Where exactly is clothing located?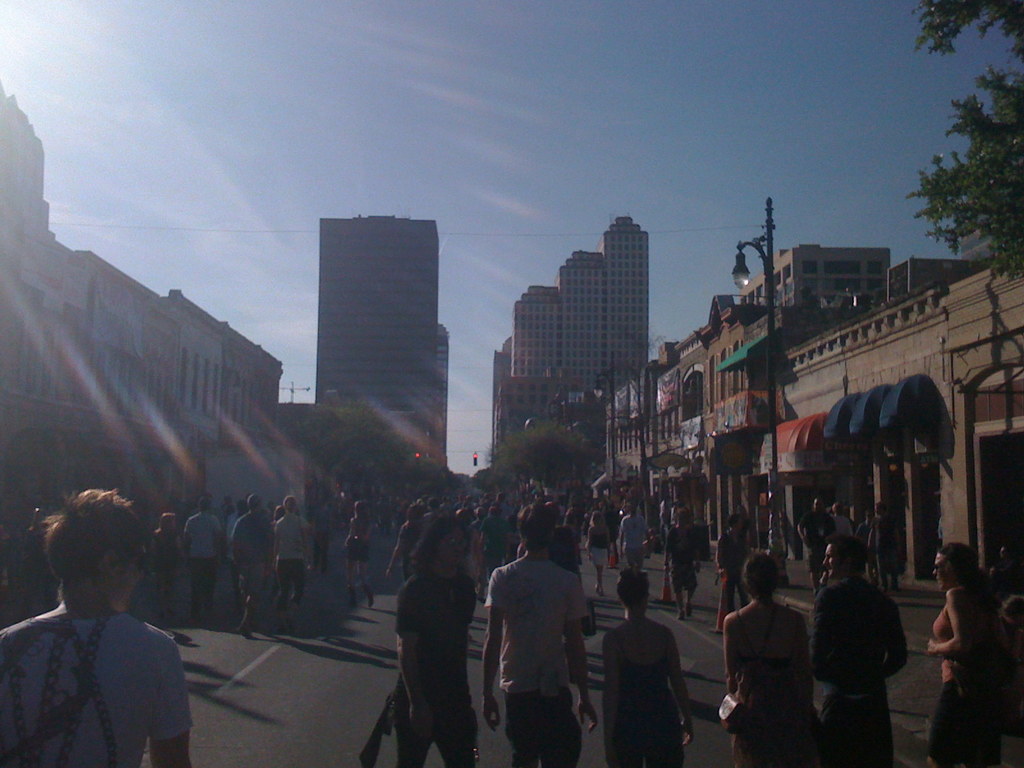
Its bounding box is Rect(810, 578, 906, 765).
